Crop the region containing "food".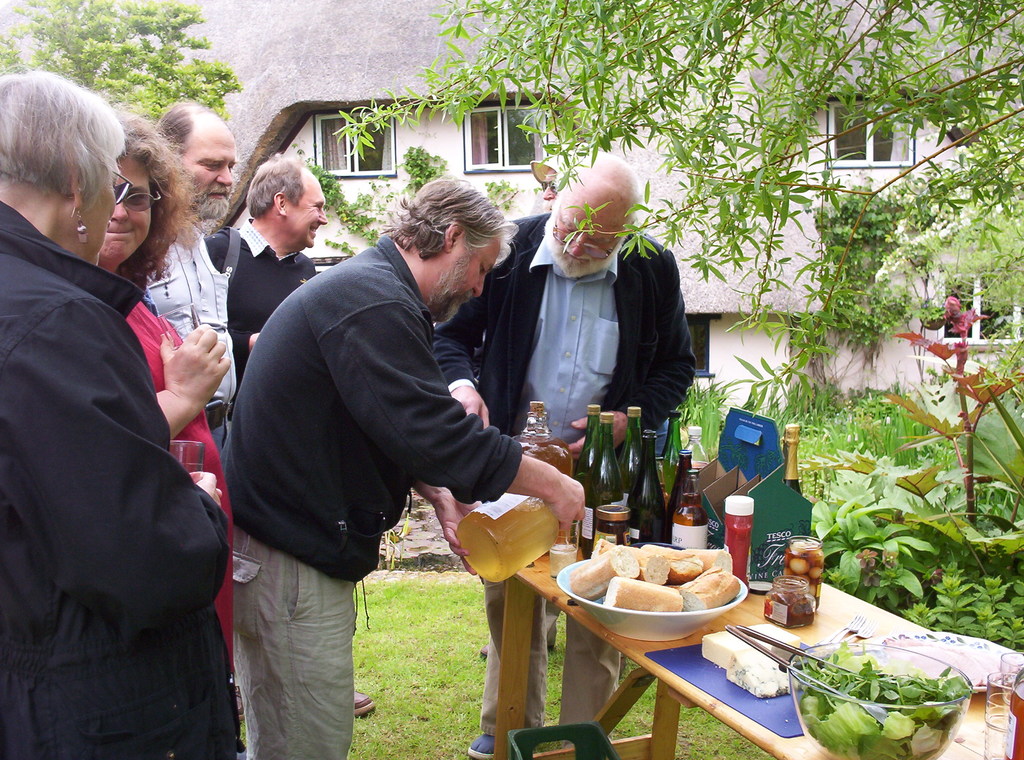
Crop region: x1=760 y1=584 x2=820 y2=623.
